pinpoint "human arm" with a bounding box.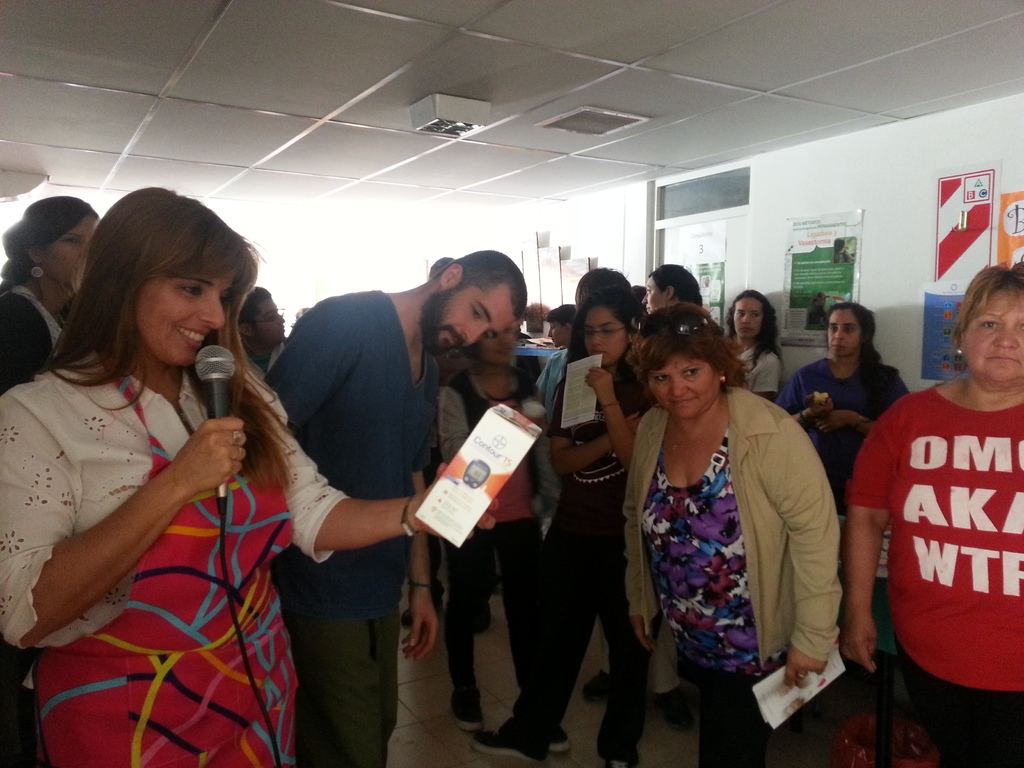
select_region(615, 429, 666, 646).
